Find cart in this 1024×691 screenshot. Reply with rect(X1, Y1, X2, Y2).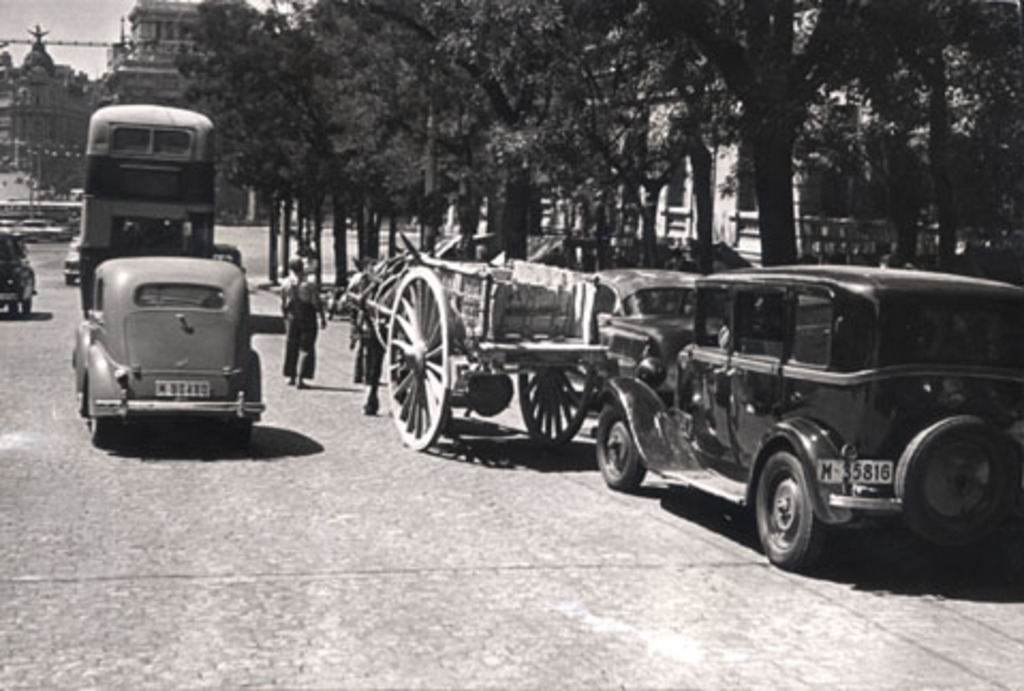
rect(340, 233, 605, 451).
